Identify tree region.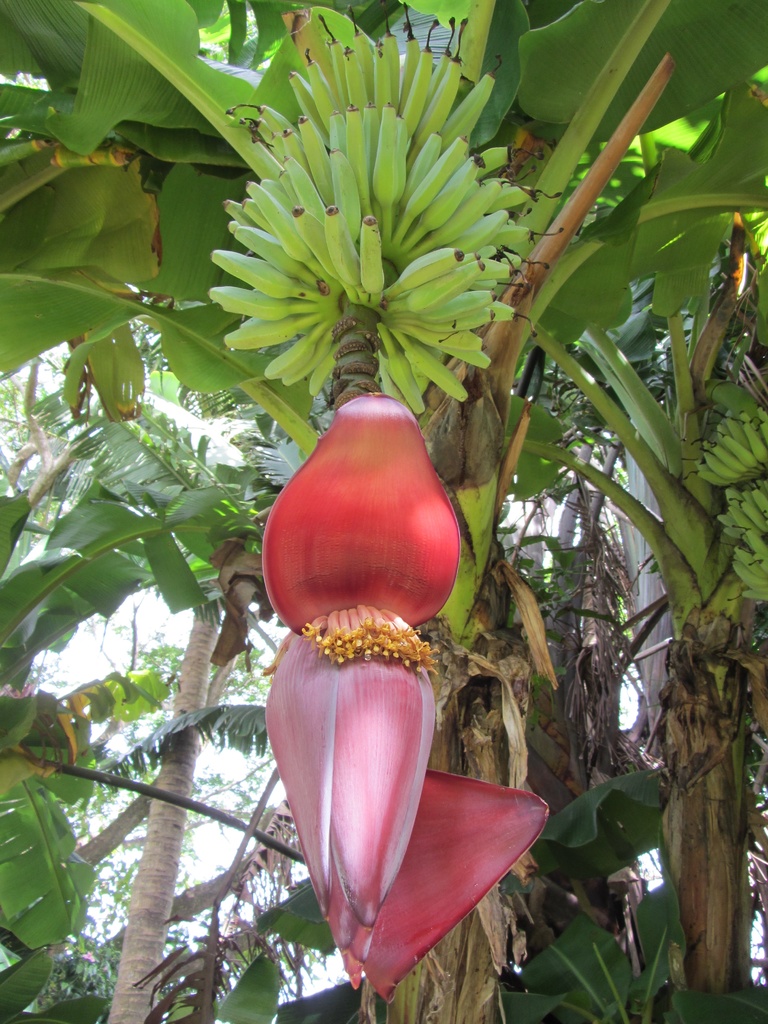
Region: <region>501, 209, 767, 1023</region>.
